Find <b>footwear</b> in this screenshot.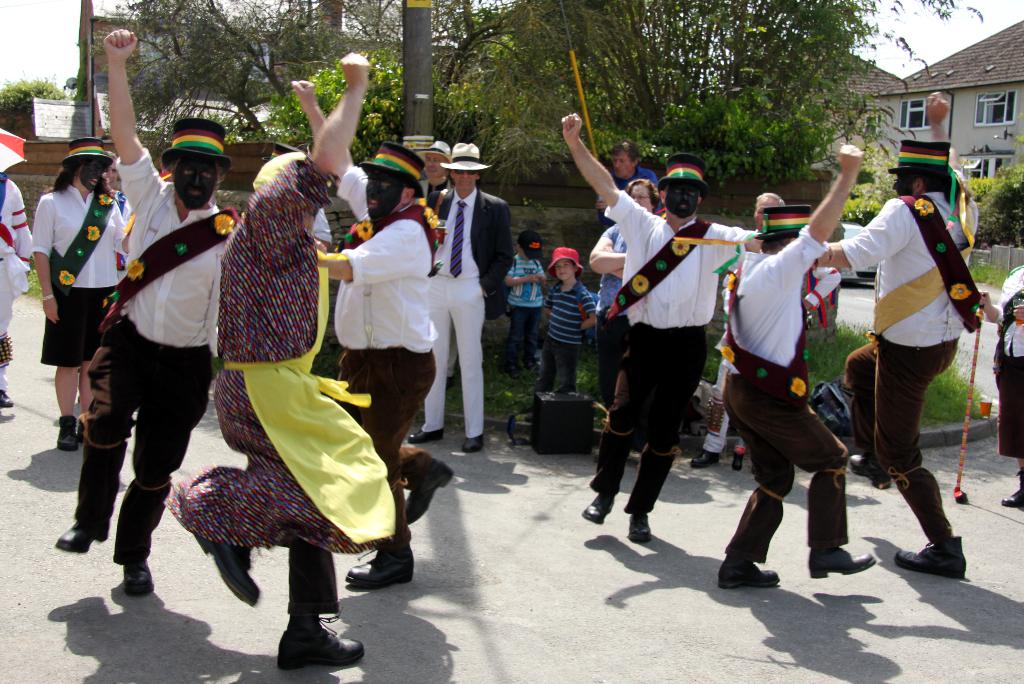
The bounding box for <b>footwear</b> is select_region(575, 493, 609, 523).
